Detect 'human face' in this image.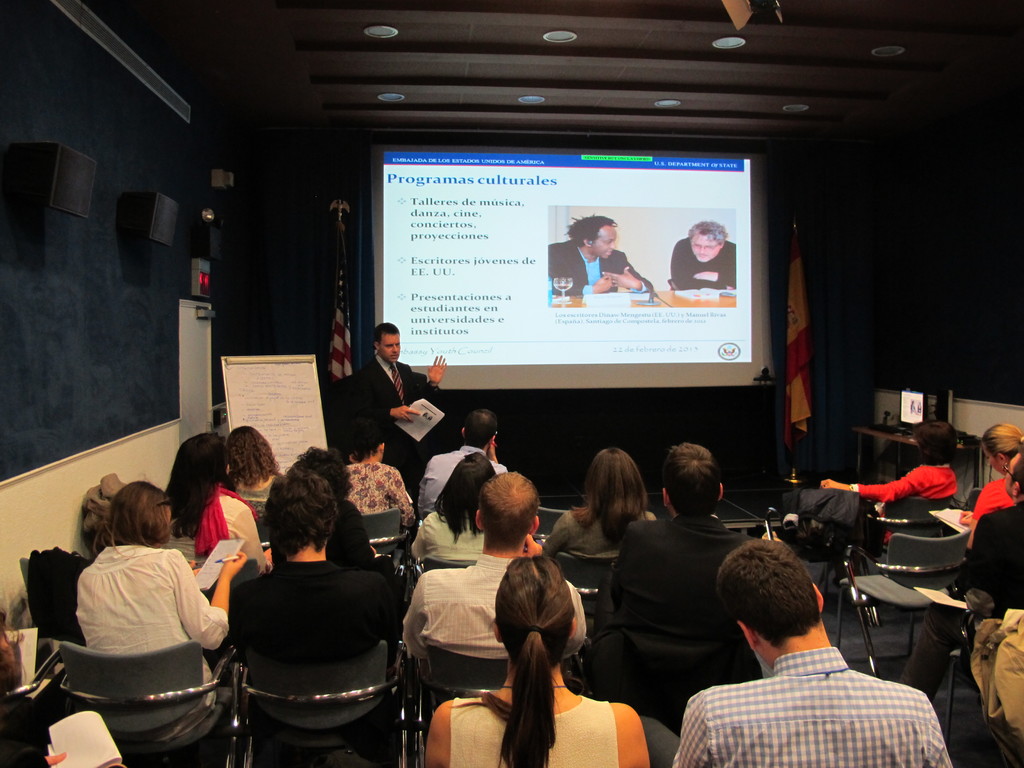
Detection: left=588, top=214, right=618, bottom=262.
